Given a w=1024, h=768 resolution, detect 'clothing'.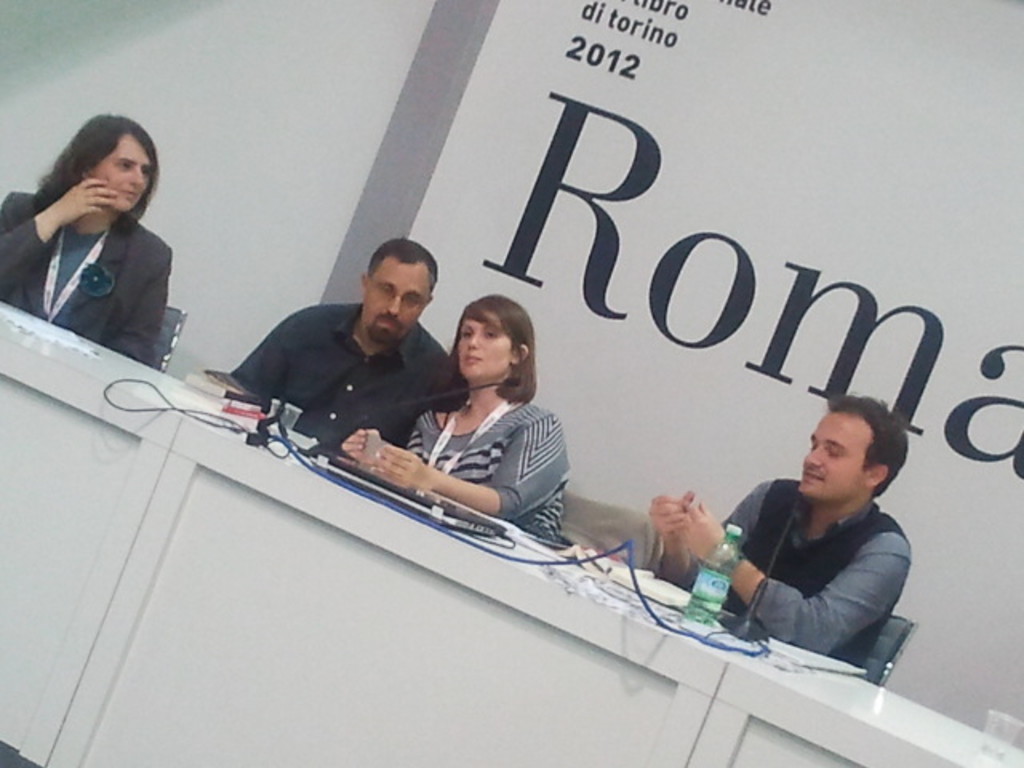
230:301:461:462.
